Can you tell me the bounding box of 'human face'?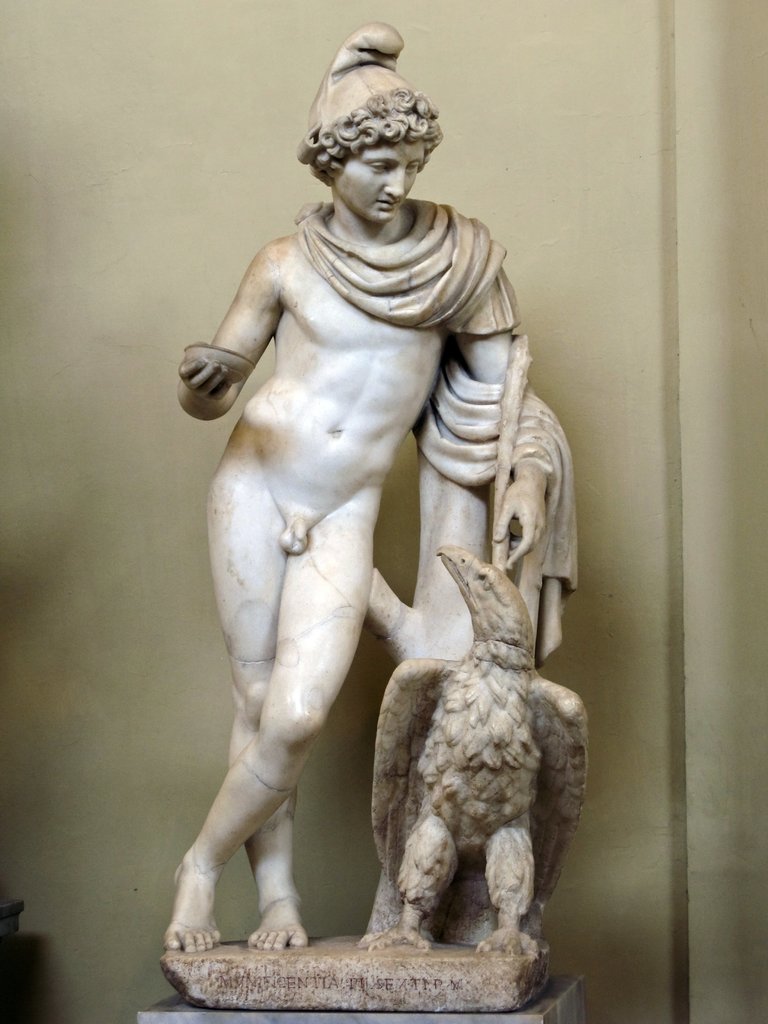
select_region(332, 137, 428, 225).
